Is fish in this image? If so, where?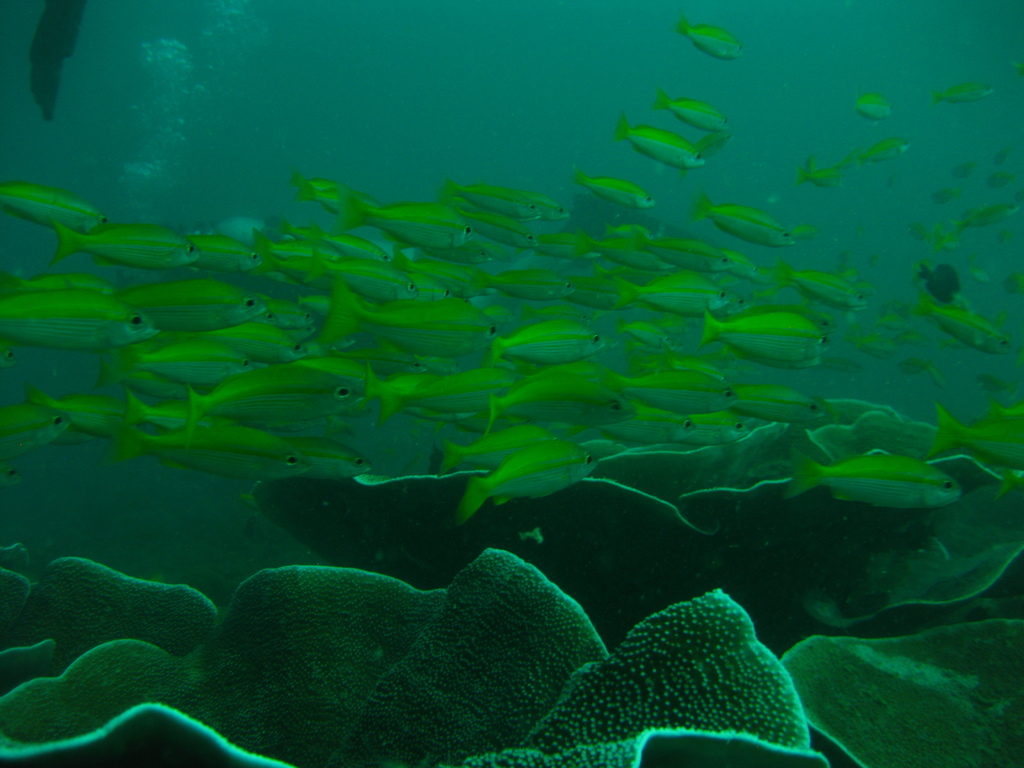
Yes, at bbox=(453, 436, 604, 523).
